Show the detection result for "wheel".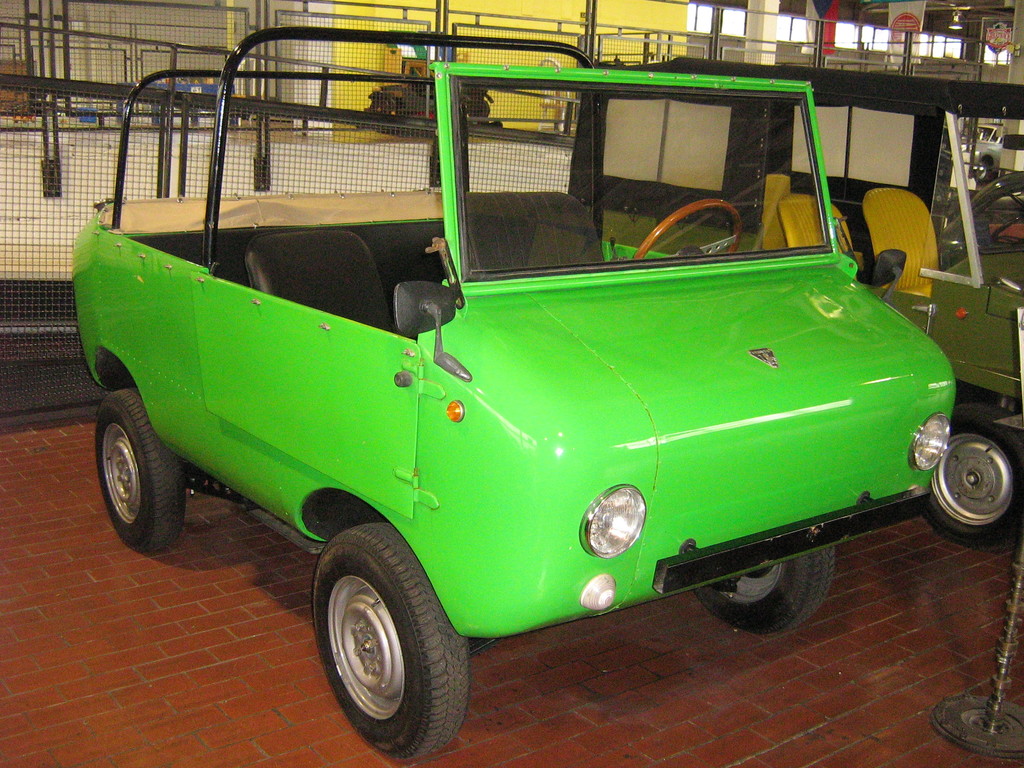
pyautogui.locateOnScreen(314, 527, 473, 758).
